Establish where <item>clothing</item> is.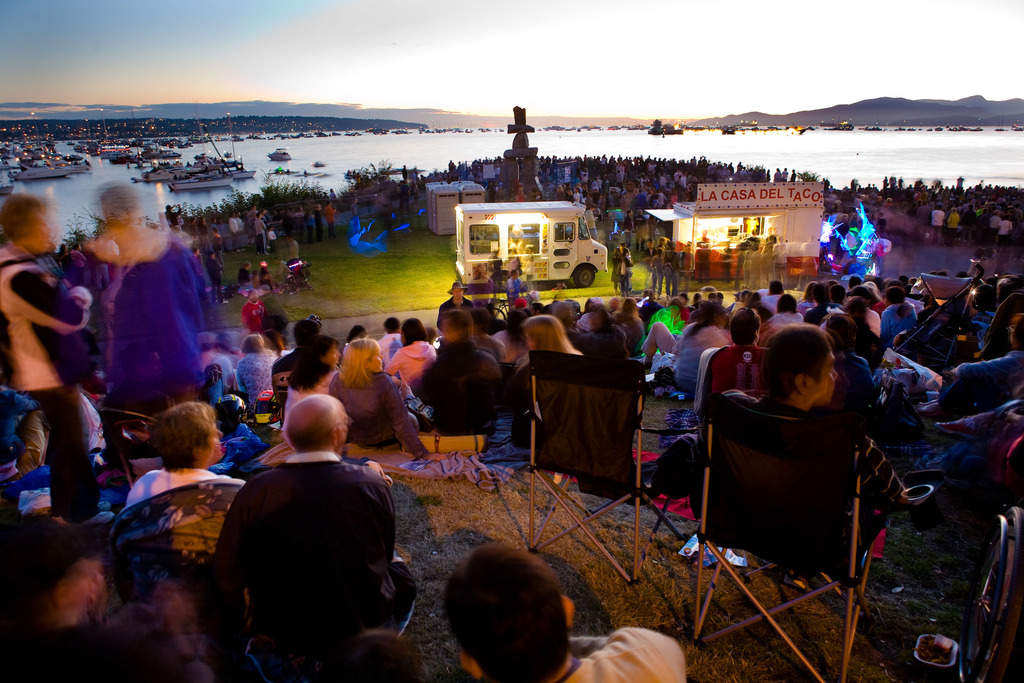
Established at [left=81, top=209, right=221, bottom=419].
